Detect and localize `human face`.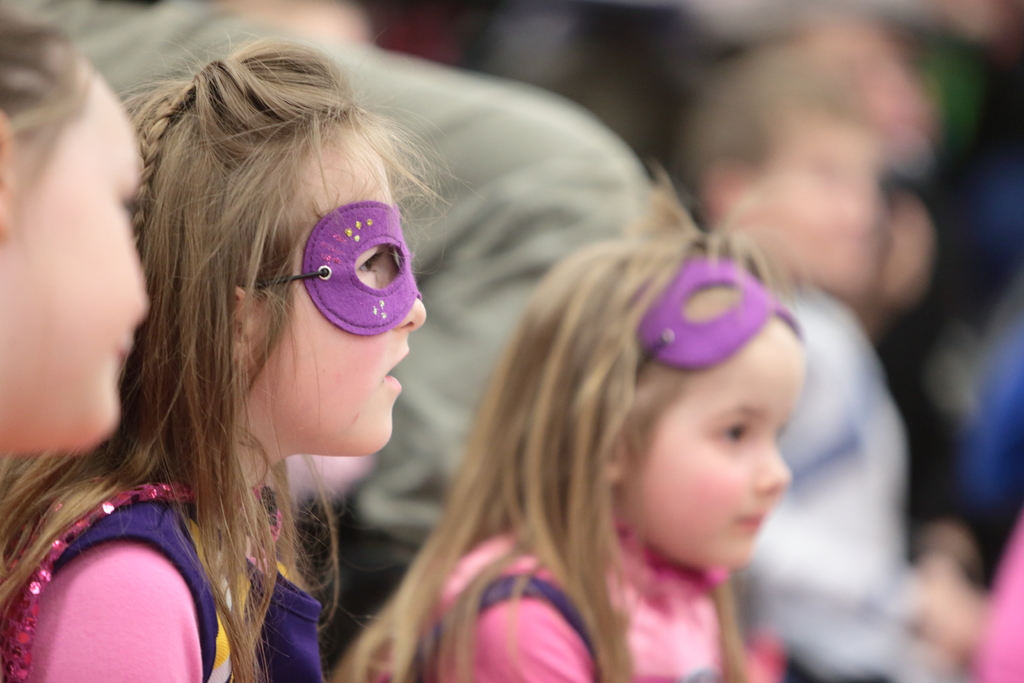
Localized at pyautogui.locateOnScreen(626, 319, 808, 569).
